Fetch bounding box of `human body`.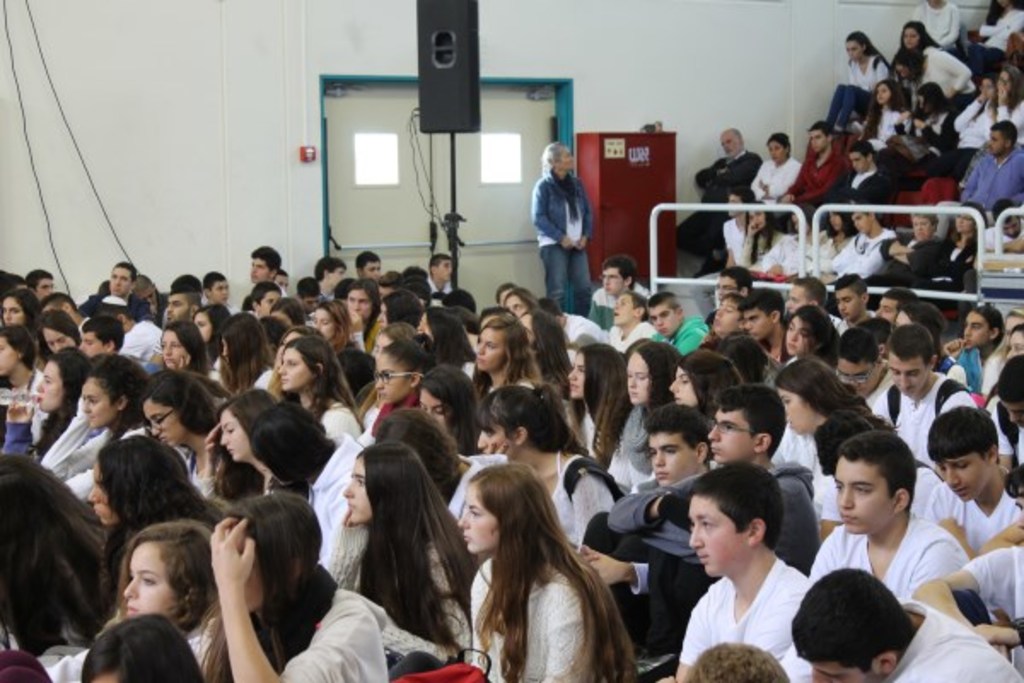
Bbox: locate(273, 336, 355, 434).
